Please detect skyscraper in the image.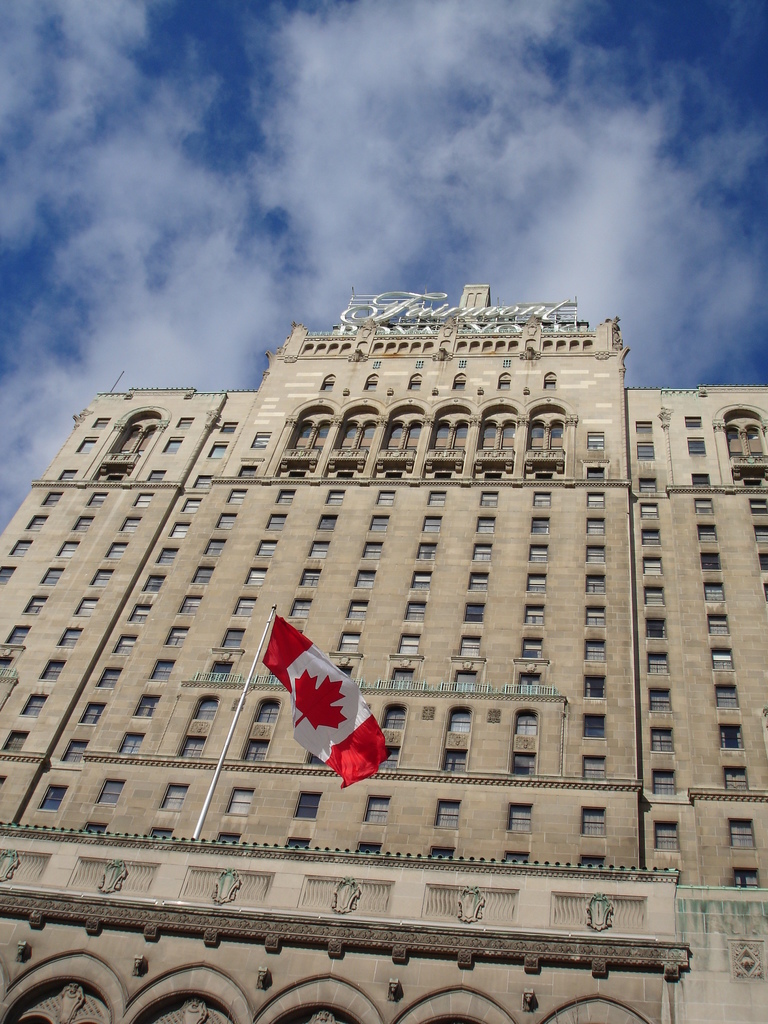
x1=54, y1=296, x2=760, y2=1023.
